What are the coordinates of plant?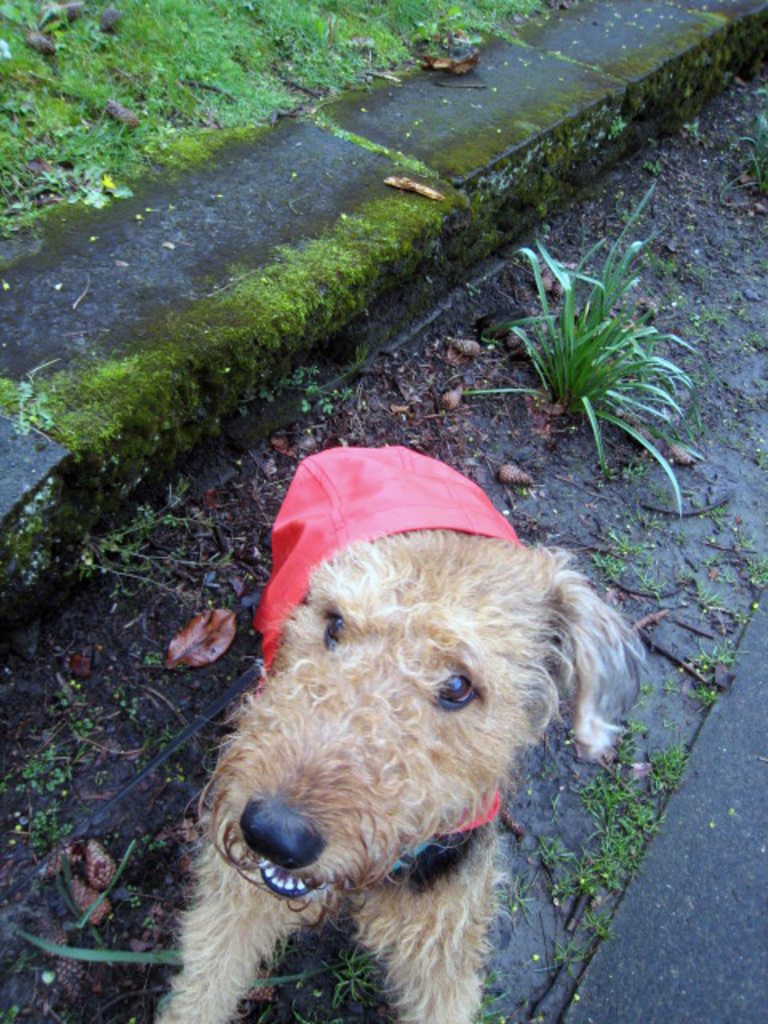
(0, 0, 766, 597).
